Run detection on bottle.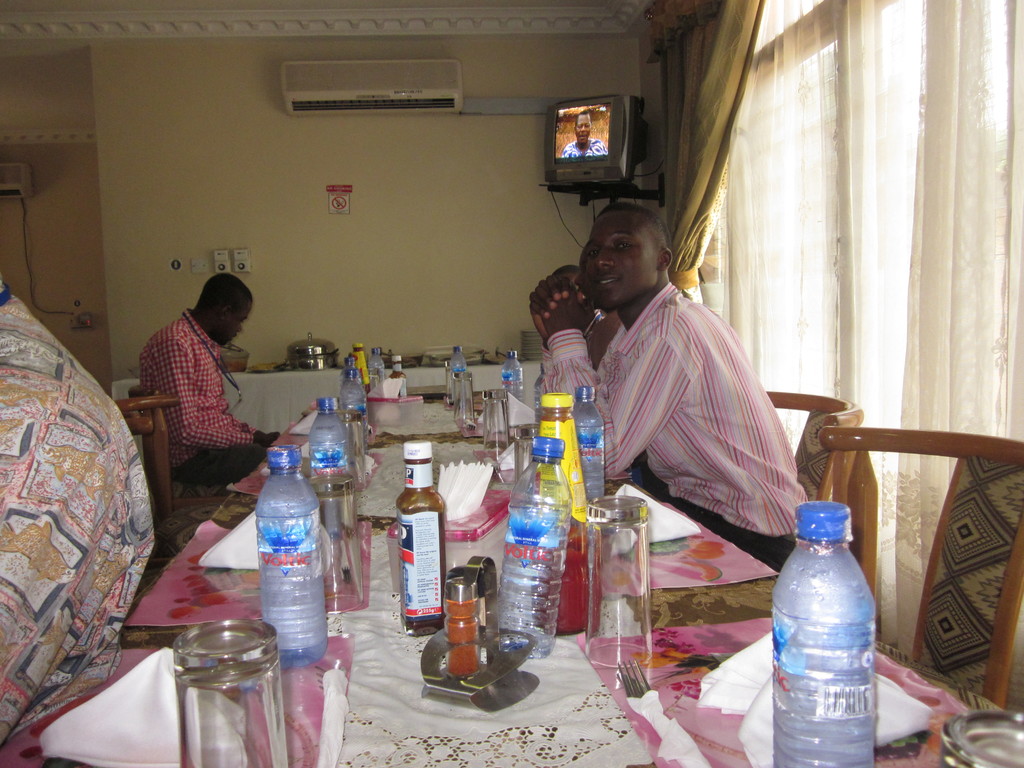
Result: (x1=307, y1=398, x2=353, y2=540).
